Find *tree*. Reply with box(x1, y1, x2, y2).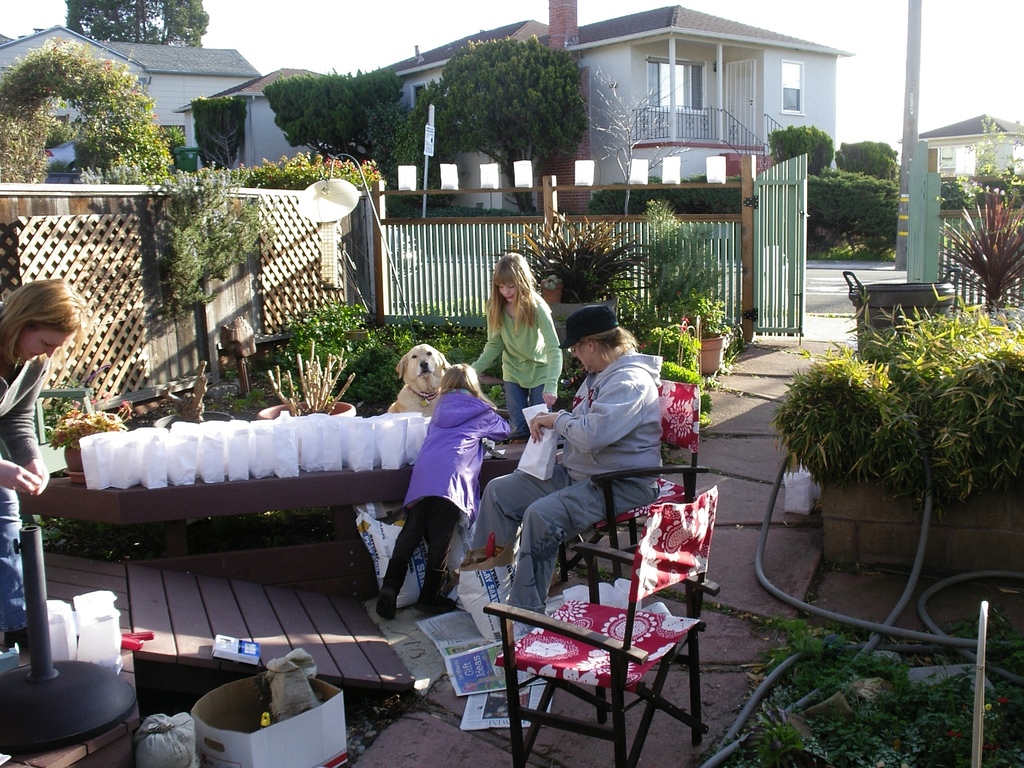
box(801, 156, 898, 257).
